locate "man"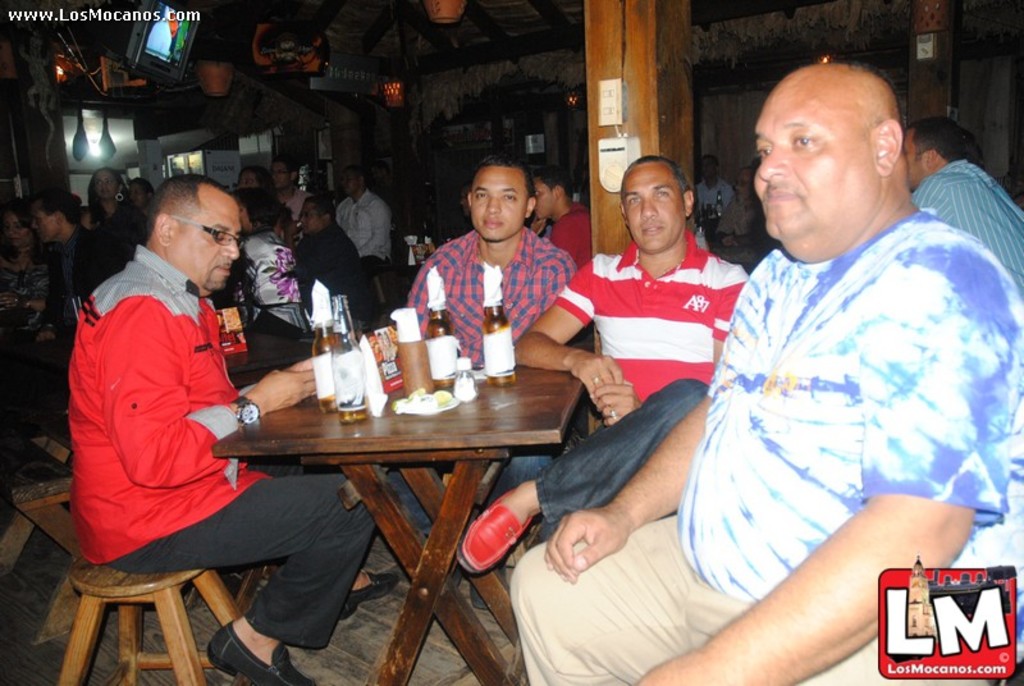
rect(270, 163, 310, 219)
